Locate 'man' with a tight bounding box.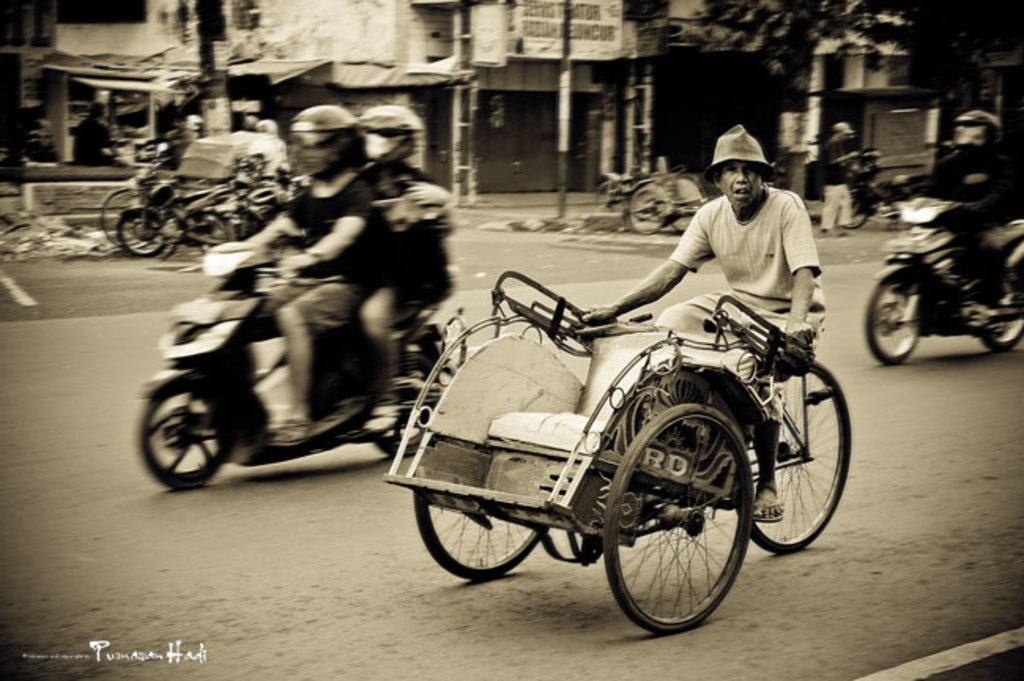
{"x1": 68, "y1": 98, "x2": 132, "y2": 169}.
